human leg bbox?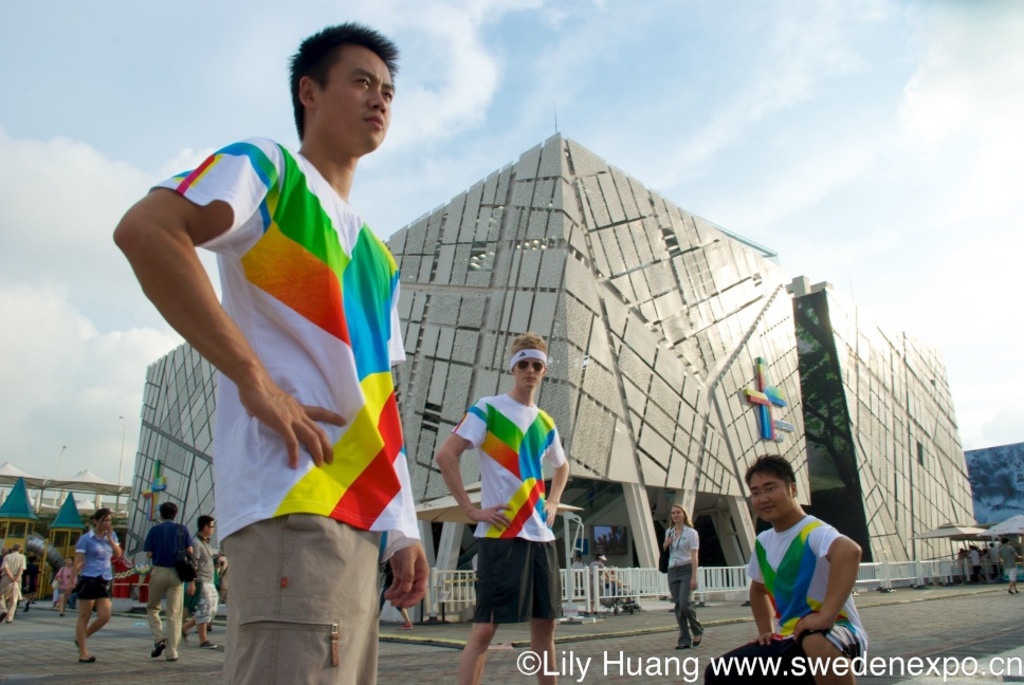
(530, 618, 554, 684)
